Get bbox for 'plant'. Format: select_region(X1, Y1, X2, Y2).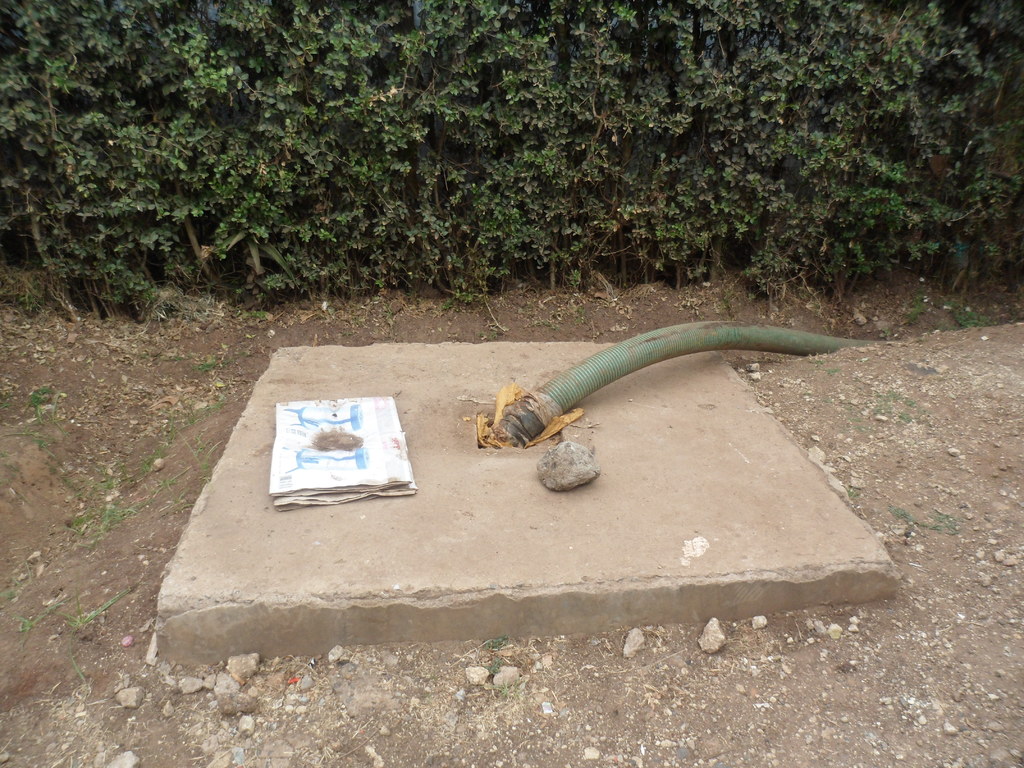
select_region(5, 573, 21, 598).
